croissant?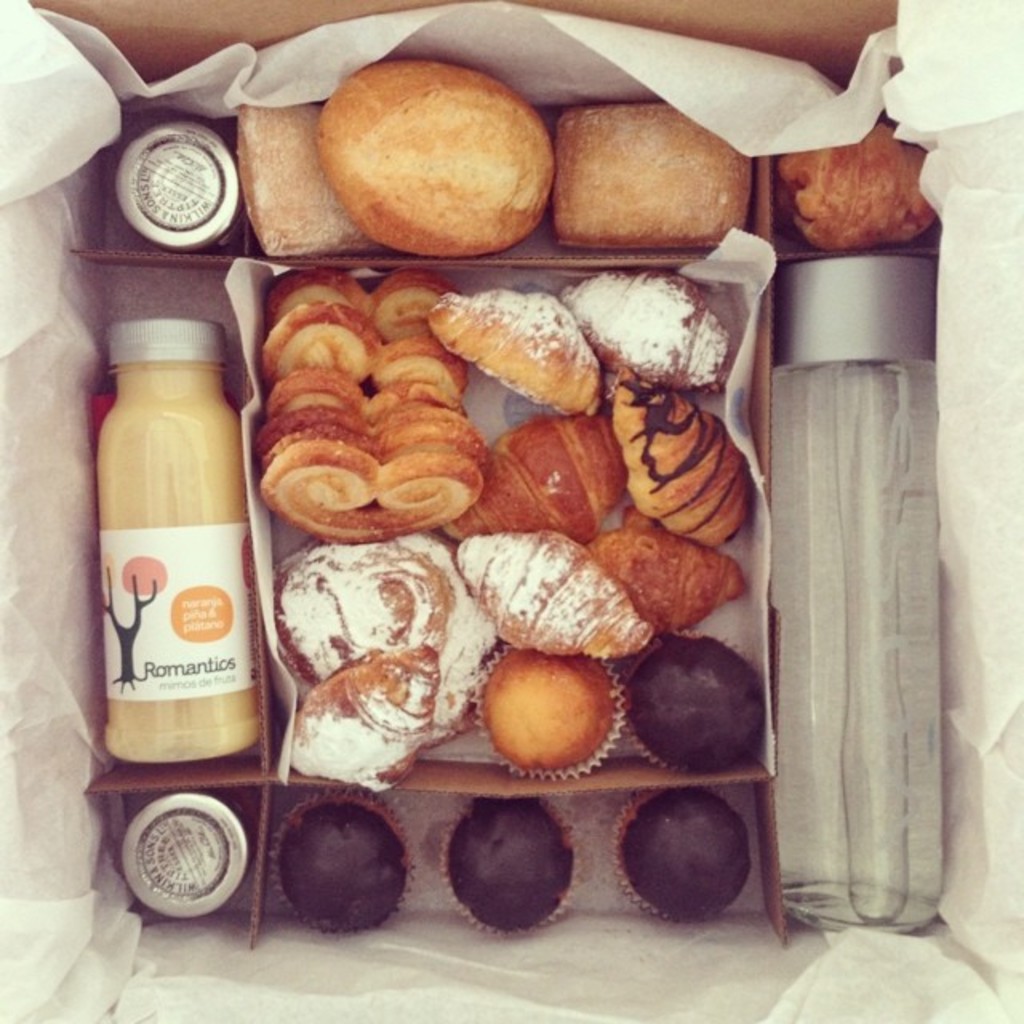
x1=558 y1=272 x2=736 y2=392
